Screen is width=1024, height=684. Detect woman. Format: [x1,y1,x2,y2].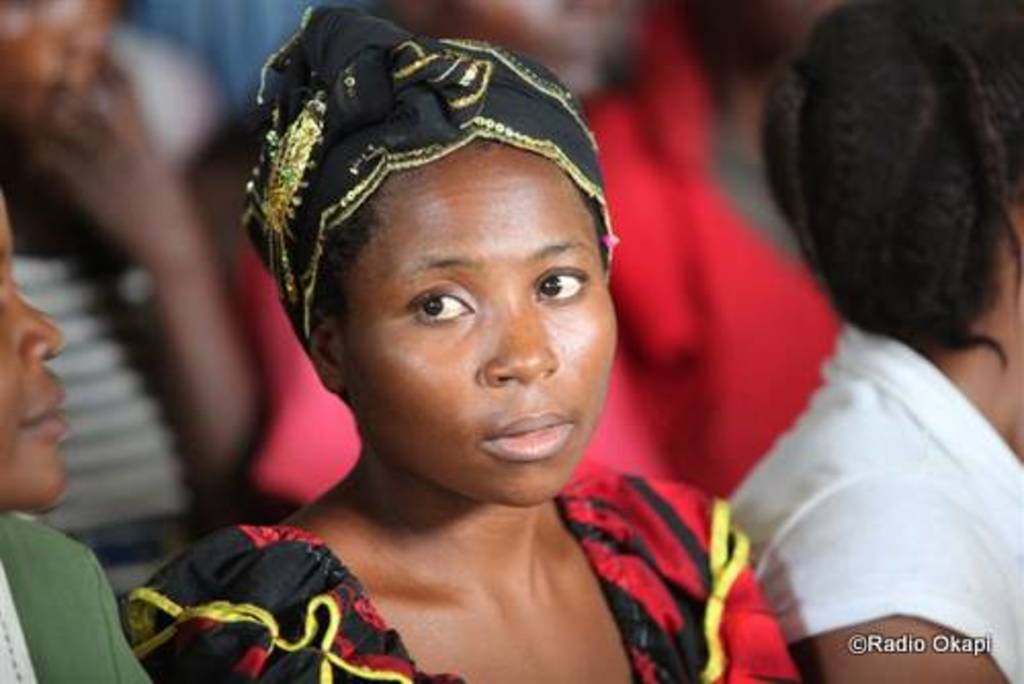
[715,0,1022,682].
